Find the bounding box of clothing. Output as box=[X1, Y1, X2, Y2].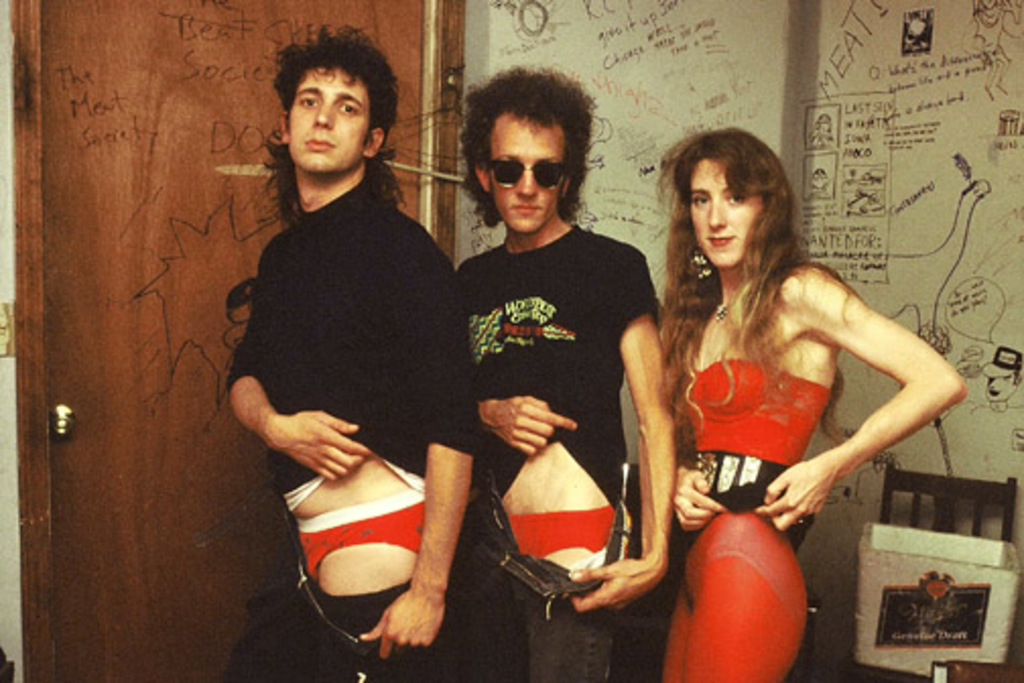
box=[223, 177, 475, 681].
